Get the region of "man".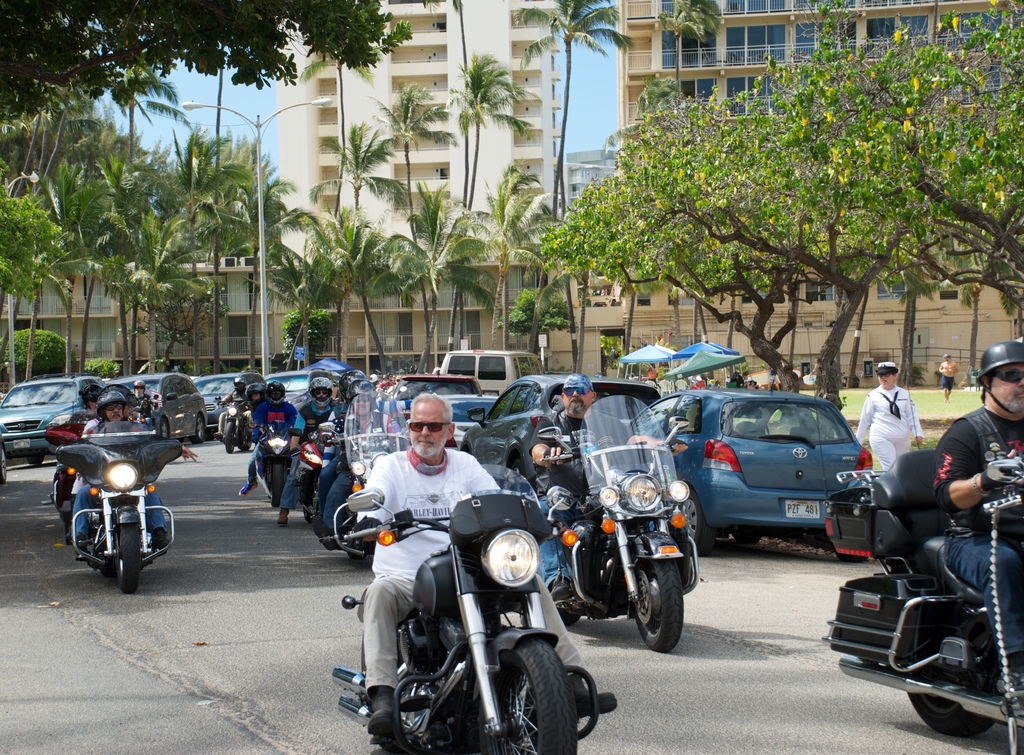
detection(932, 339, 1023, 704).
